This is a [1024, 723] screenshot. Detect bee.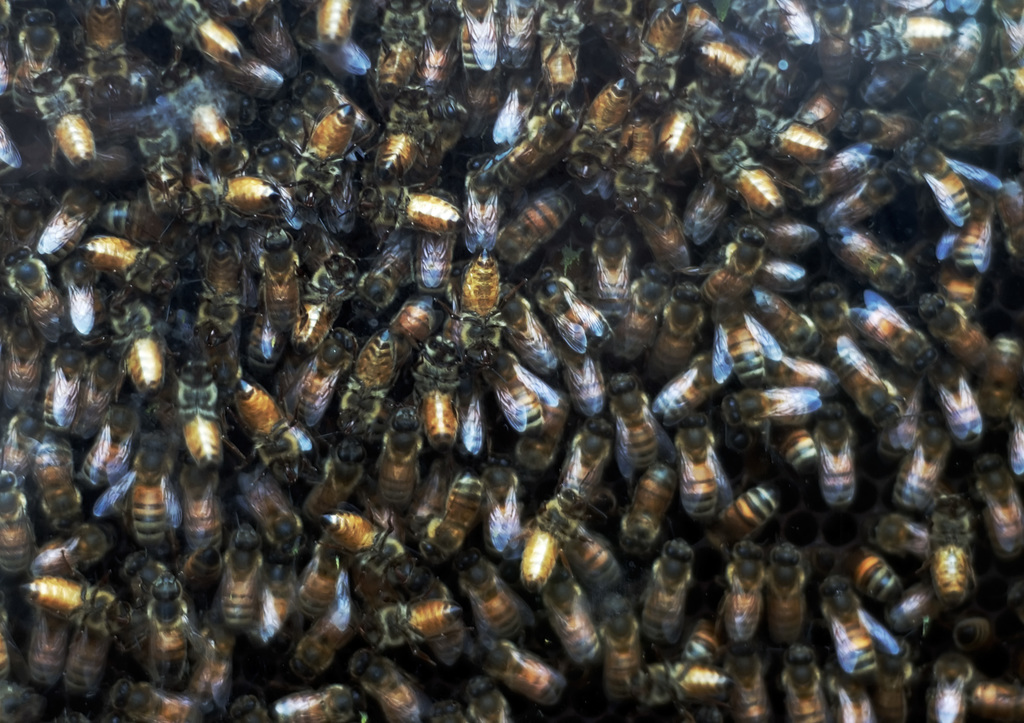
(x1=838, y1=107, x2=927, y2=162).
